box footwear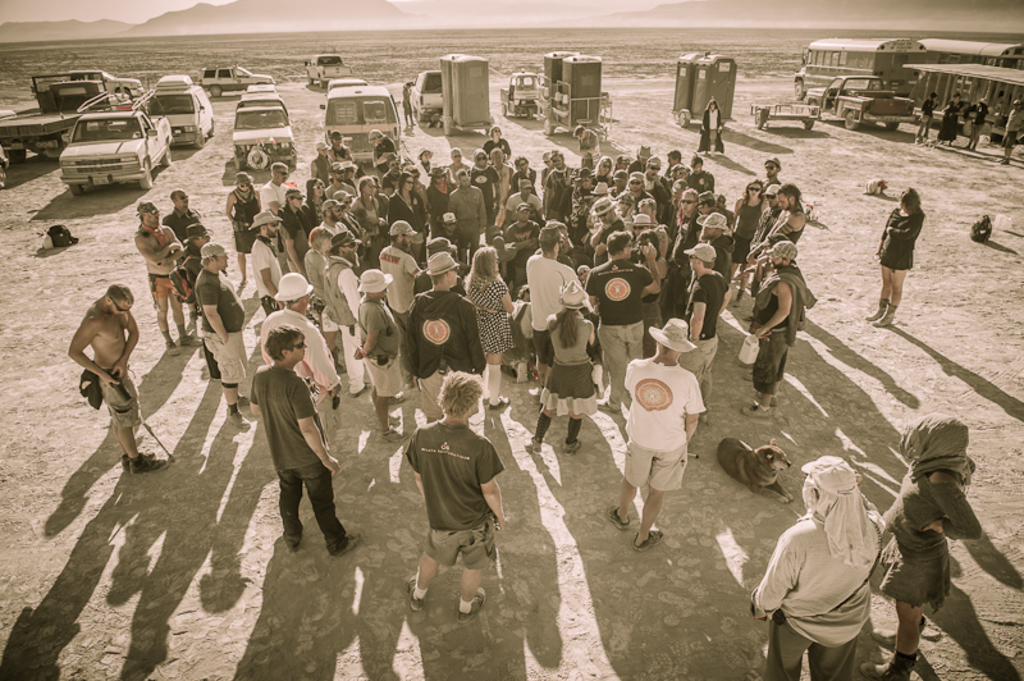
bbox(168, 314, 200, 349)
